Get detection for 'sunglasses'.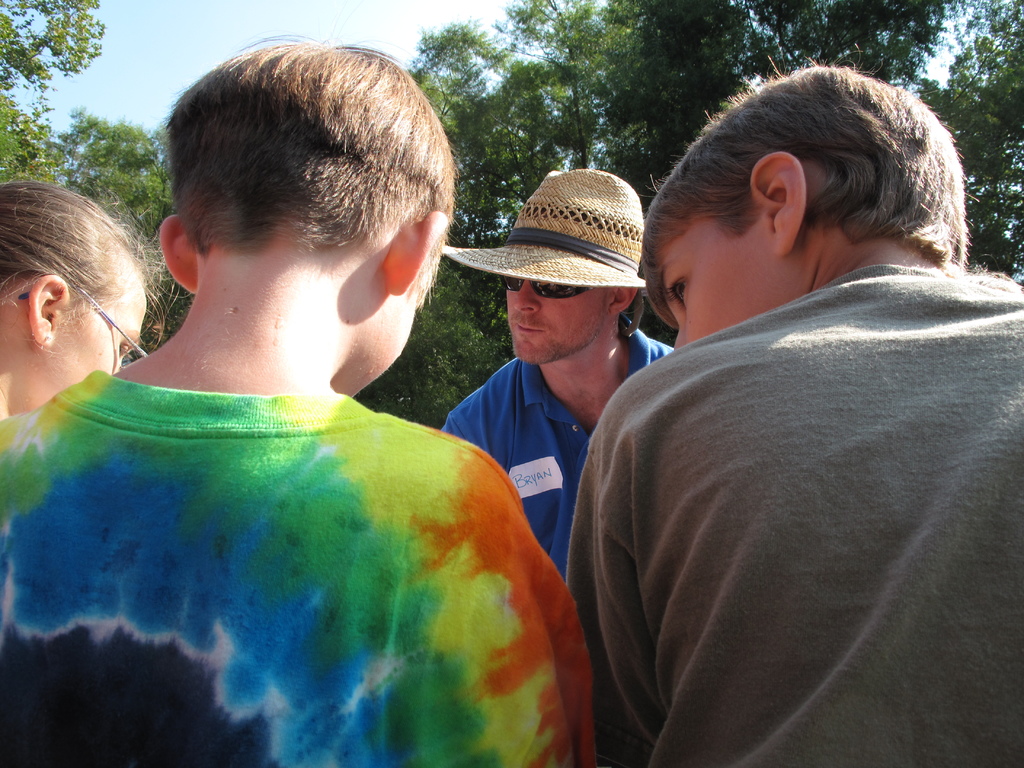
Detection: <region>502, 275, 602, 296</region>.
